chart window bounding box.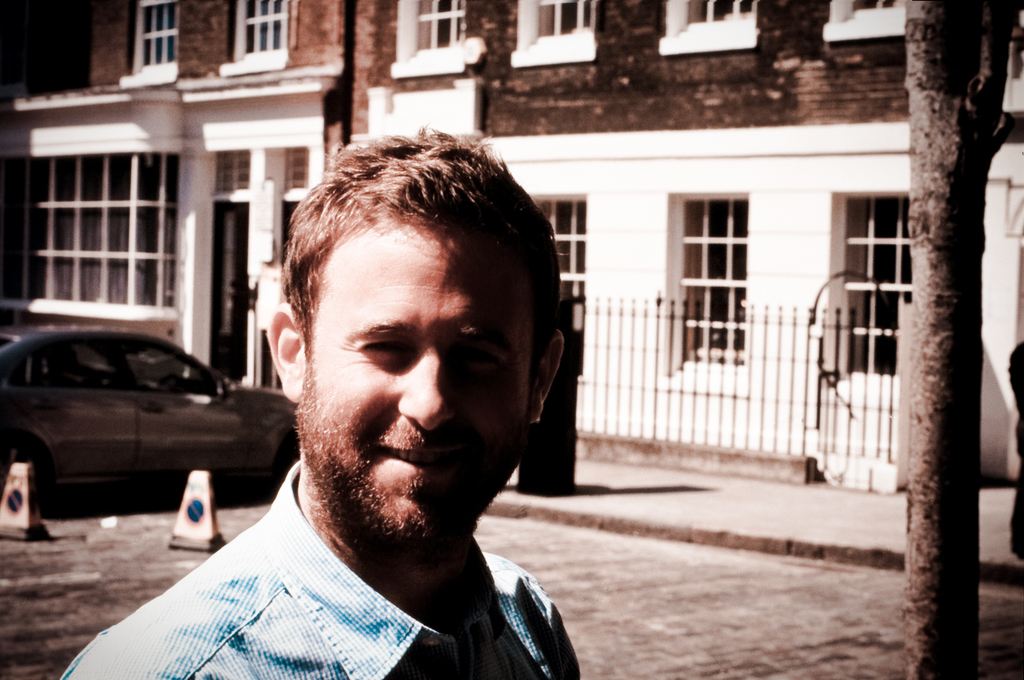
Charted: (x1=655, y1=0, x2=757, y2=61).
